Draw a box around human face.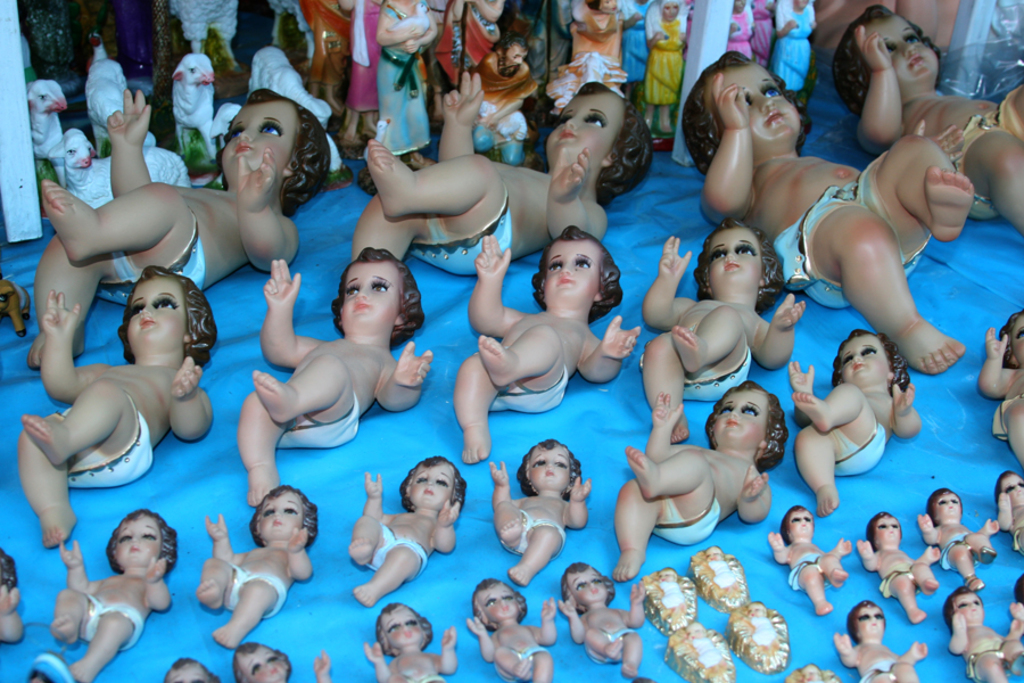
box(571, 568, 605, 604).
